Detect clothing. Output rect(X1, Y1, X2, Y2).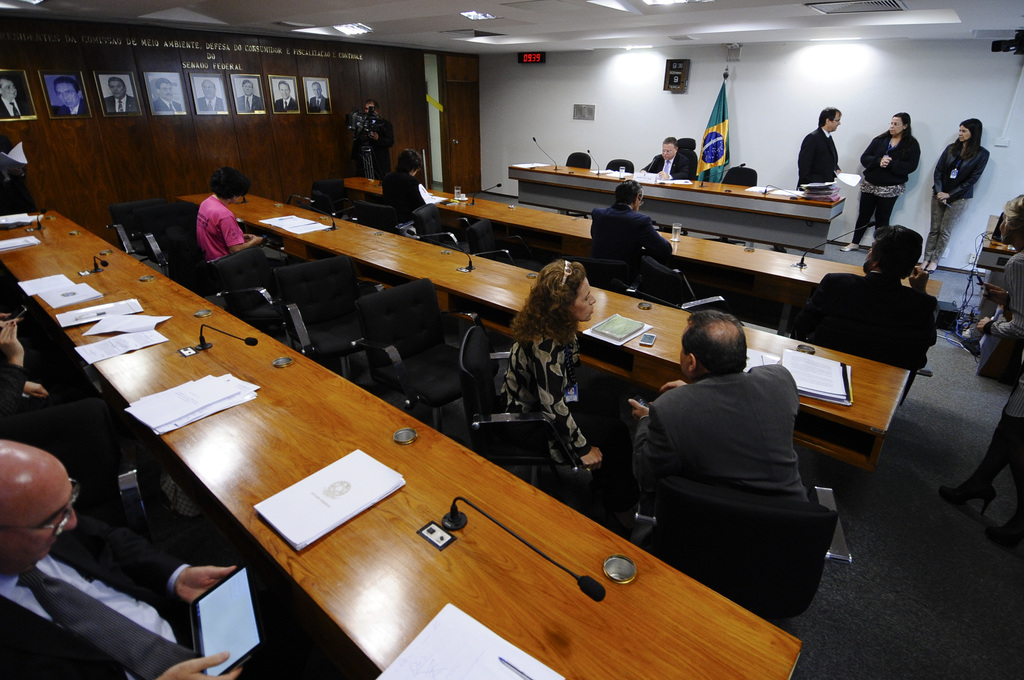
rect(645, 147, 701, 179).
